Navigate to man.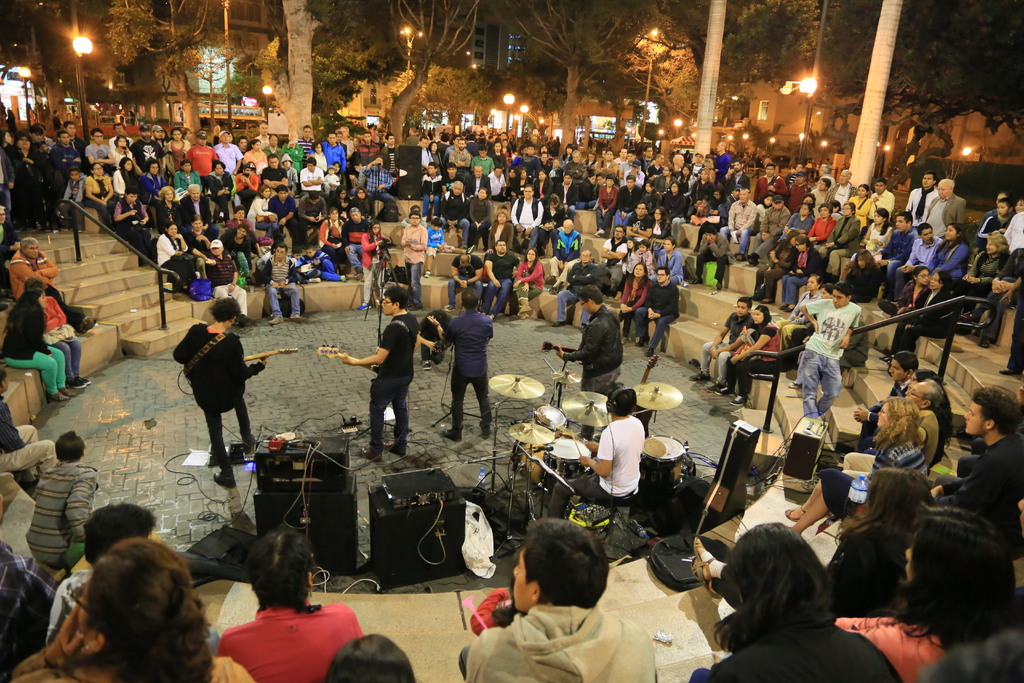
Navigation target: 849 350 922 456.
